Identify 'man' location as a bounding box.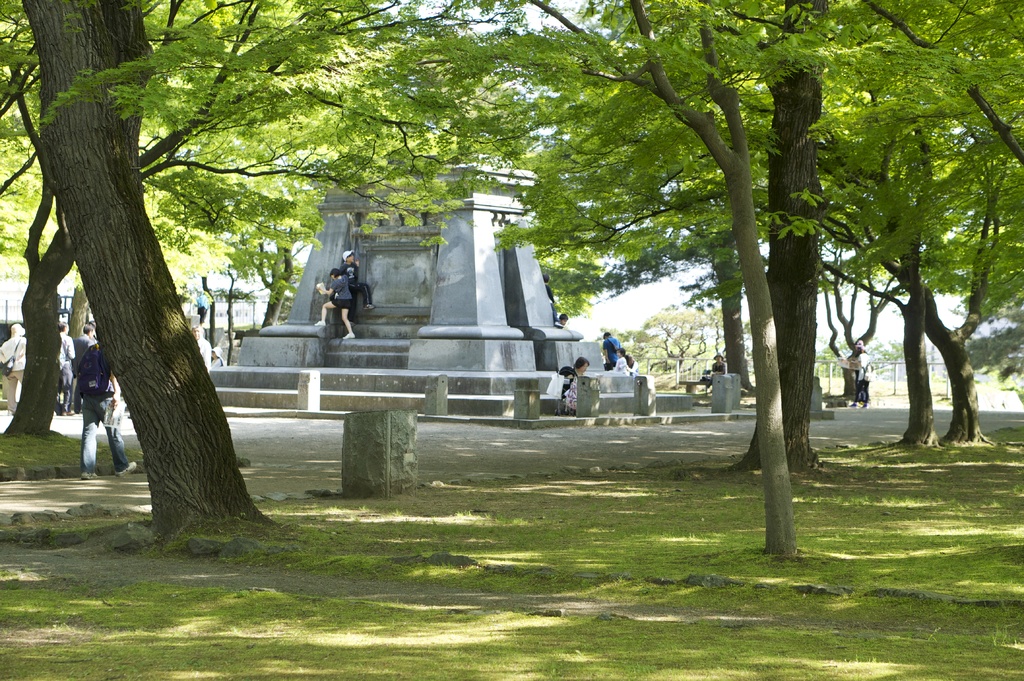
l=600, t=330, r=623, b=362.
